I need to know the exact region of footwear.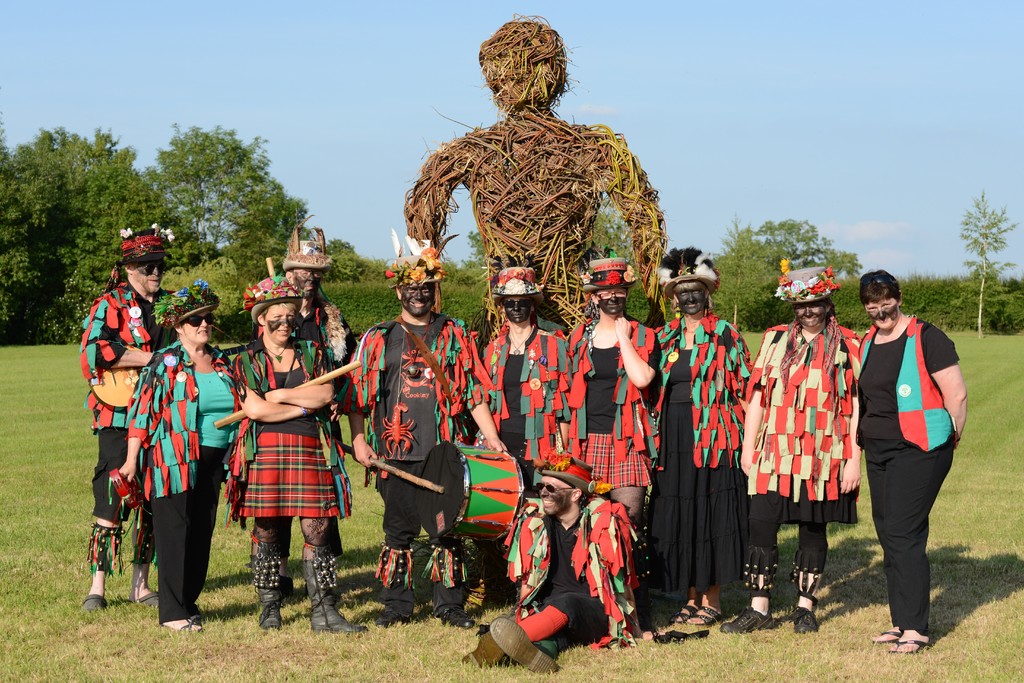
Region: 791, 606, 819, 636.
